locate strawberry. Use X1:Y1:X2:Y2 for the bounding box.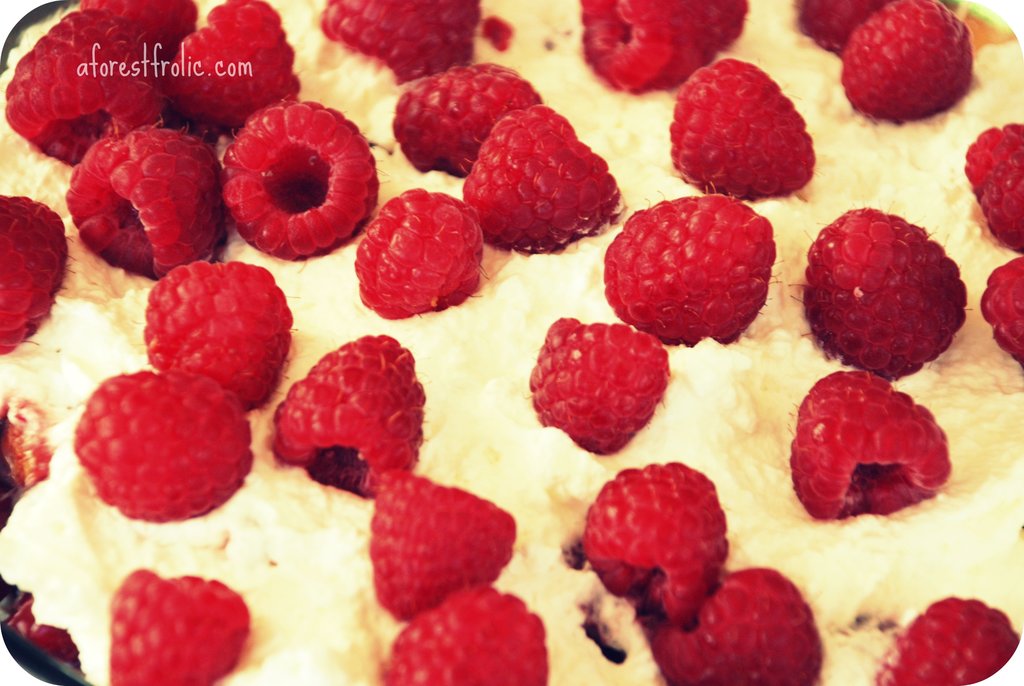
172:0:306:111.
